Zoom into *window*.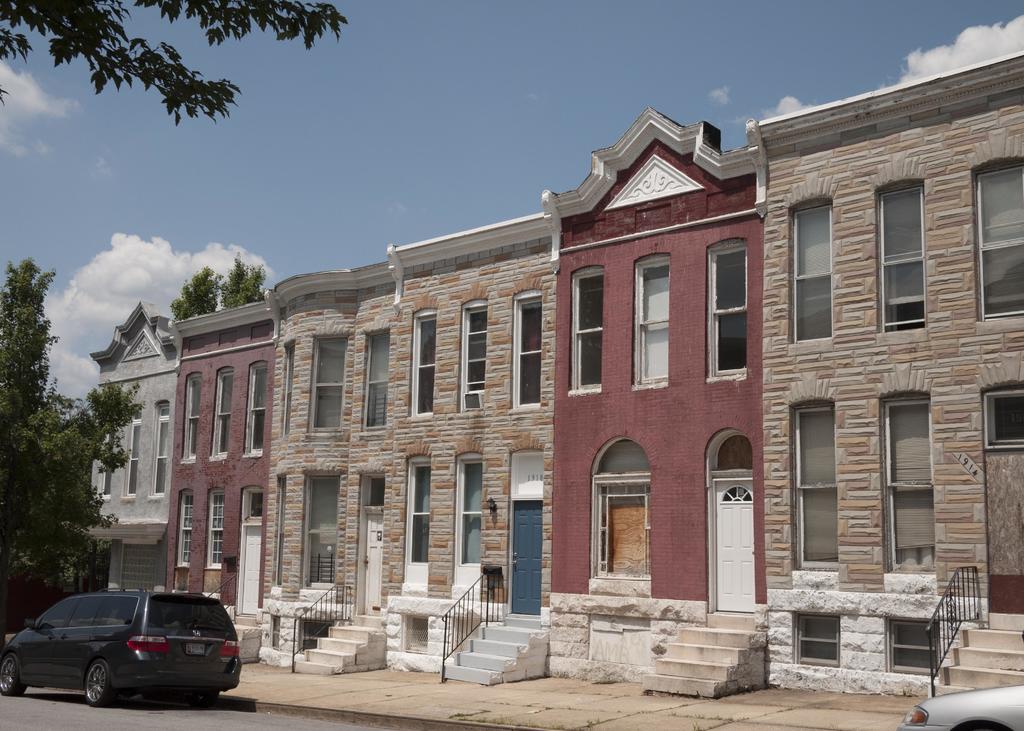
Zoom target: bbox=[98, 428, 115, 504].
